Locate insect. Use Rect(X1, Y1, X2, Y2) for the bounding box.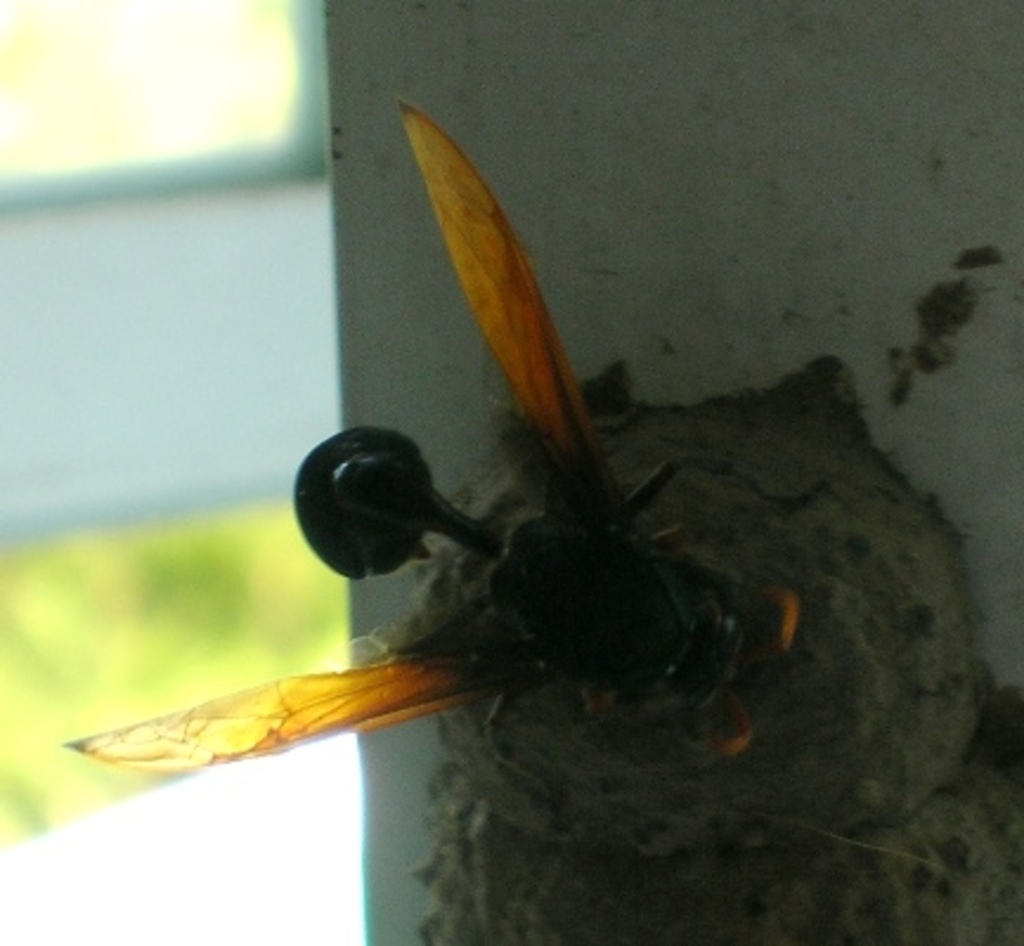
Rect(52, 92, 816, 773).
